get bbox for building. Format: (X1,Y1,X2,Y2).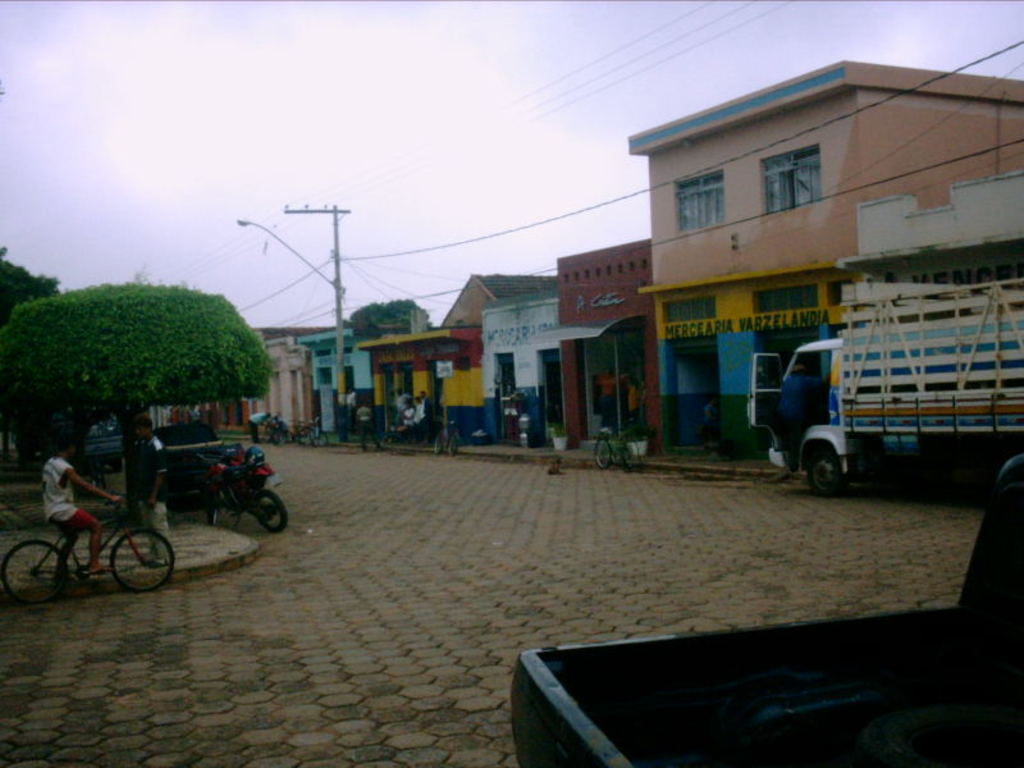
(251,337,316,429).
